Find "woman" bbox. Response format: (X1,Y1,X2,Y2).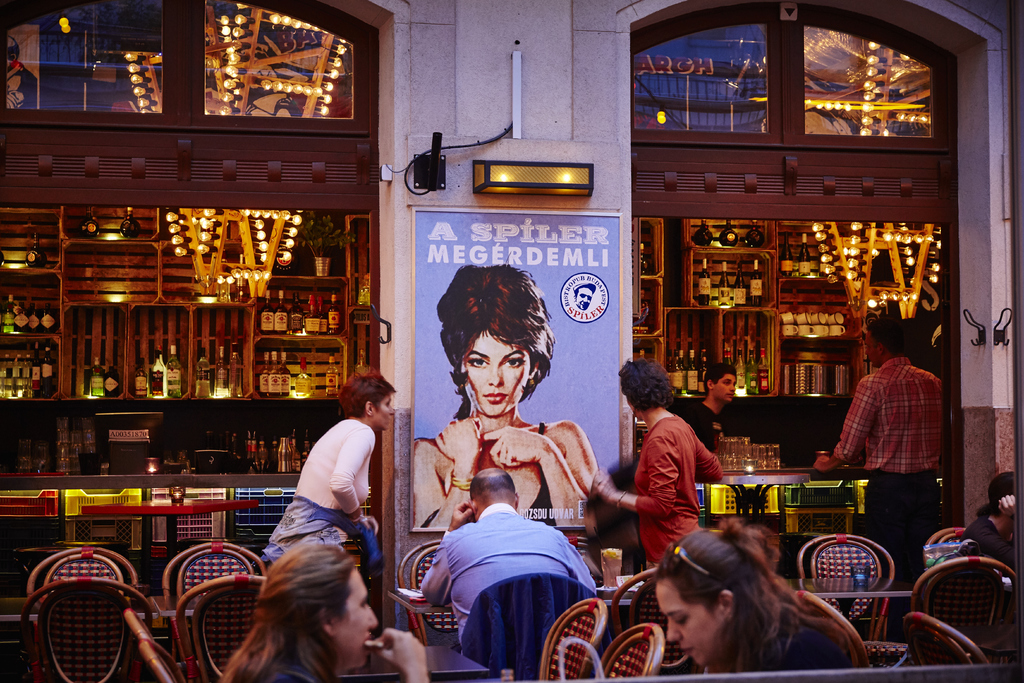
(410,261,598,531).
